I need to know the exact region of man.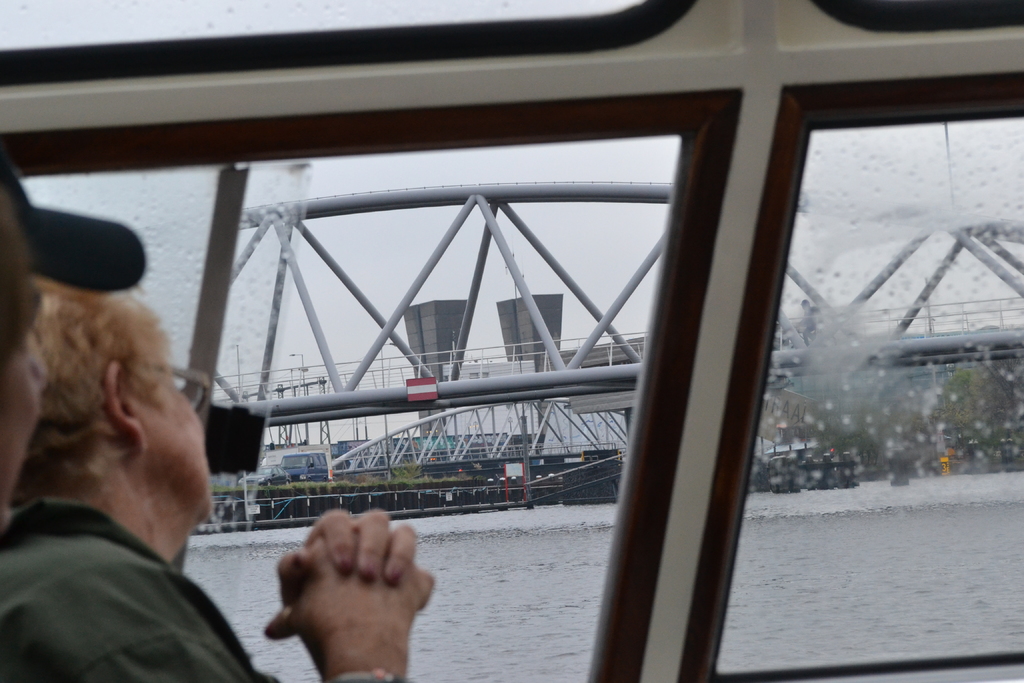
Region: 0, 152, 52, 523.
